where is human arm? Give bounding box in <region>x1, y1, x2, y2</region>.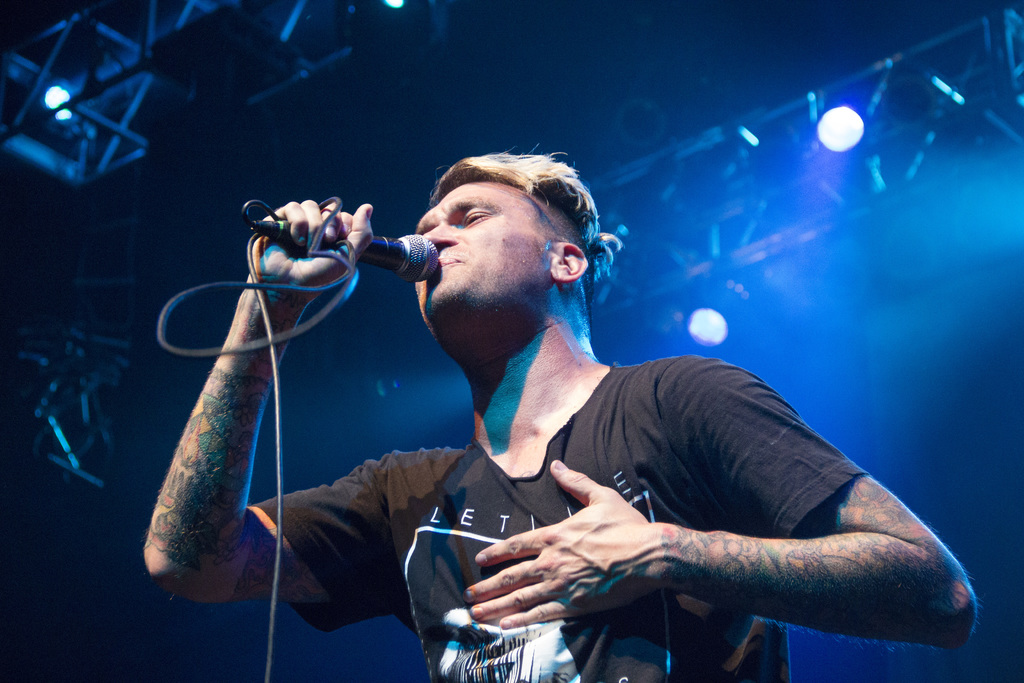
<region>136, 188, 401, 622</region>.
